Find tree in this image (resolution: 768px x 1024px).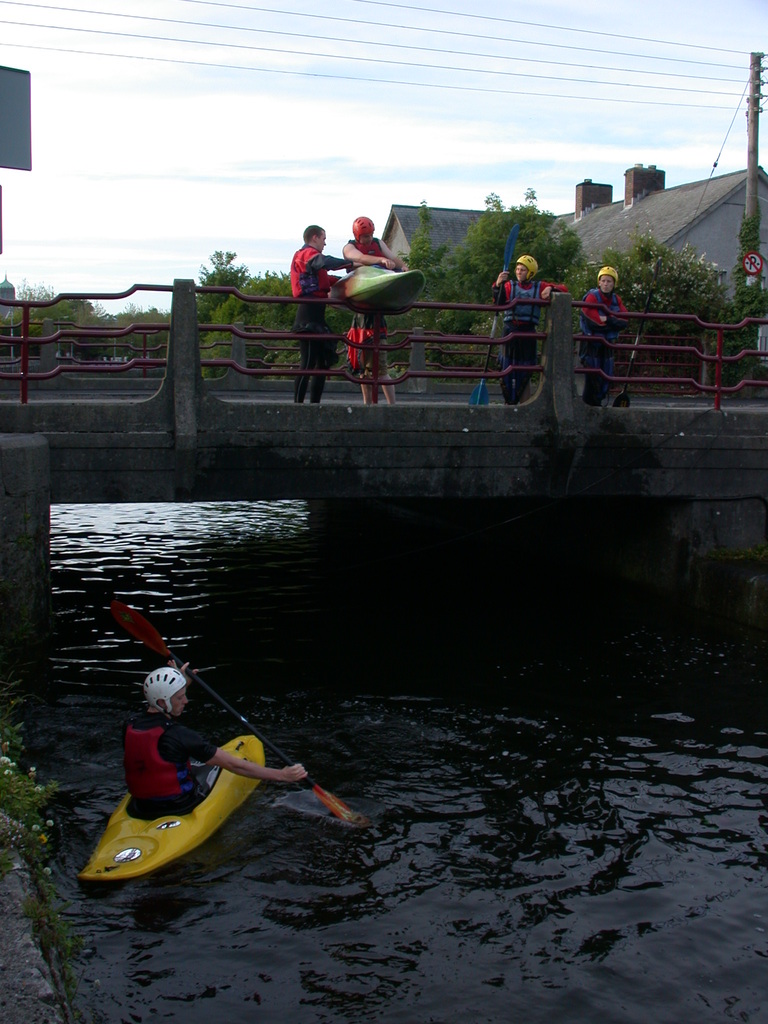
(423,183,596,330).
